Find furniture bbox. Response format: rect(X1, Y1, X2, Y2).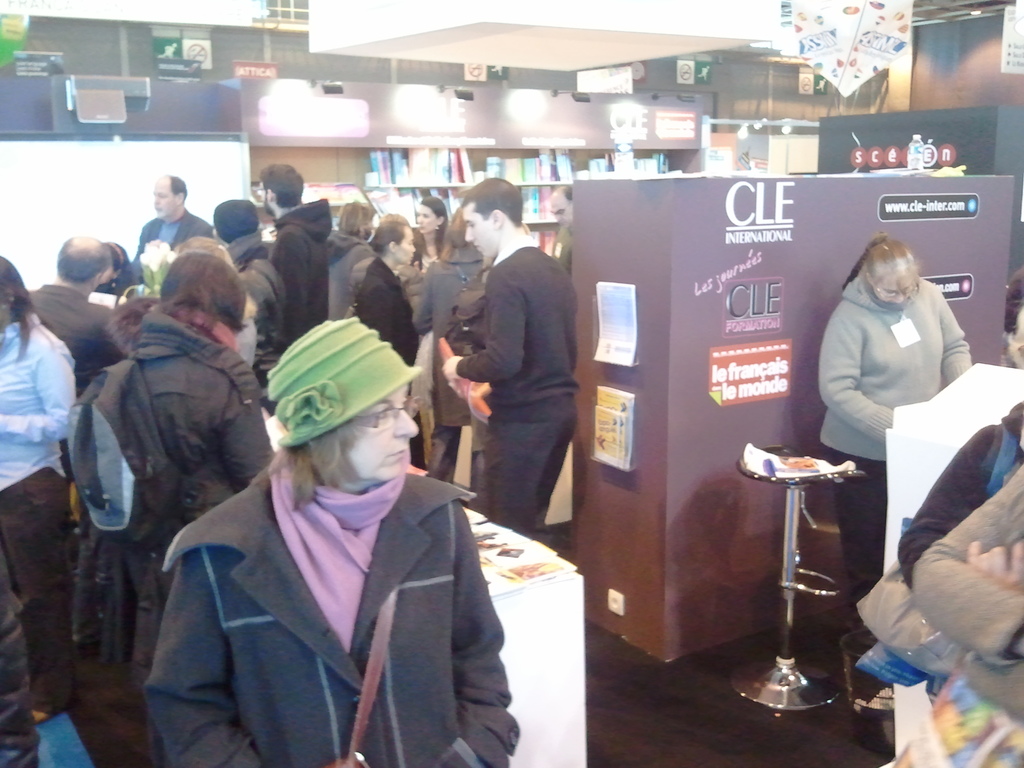
rect(237, 78, 718, 260).
